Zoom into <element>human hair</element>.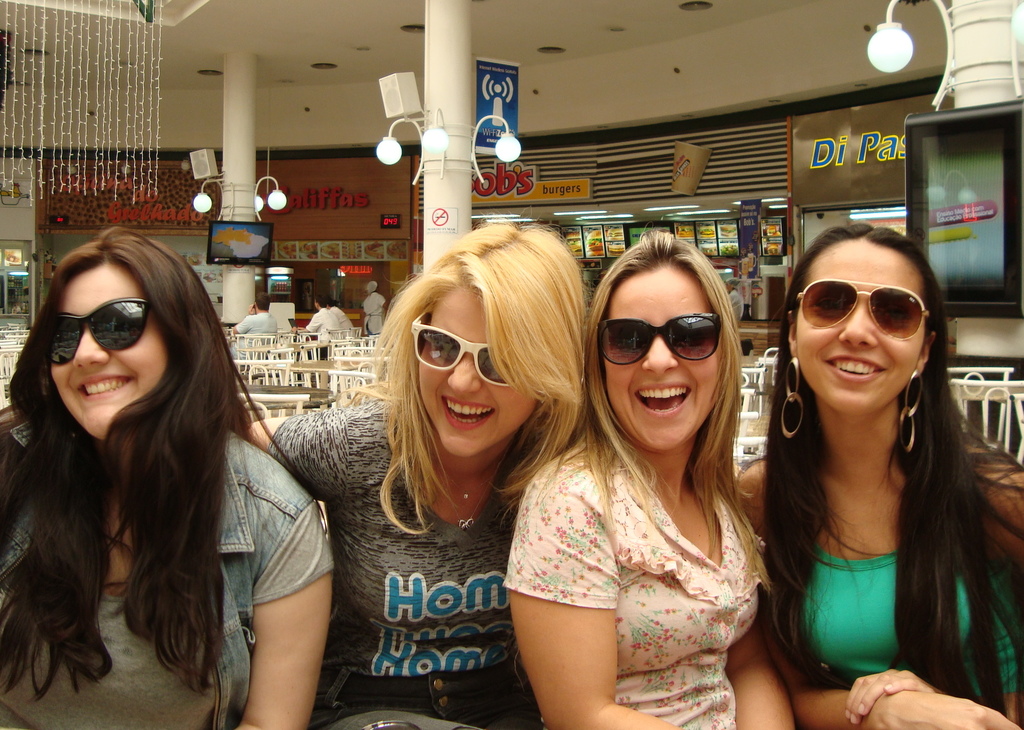
Zoom target: select_region(335, 212, 584, 534).
